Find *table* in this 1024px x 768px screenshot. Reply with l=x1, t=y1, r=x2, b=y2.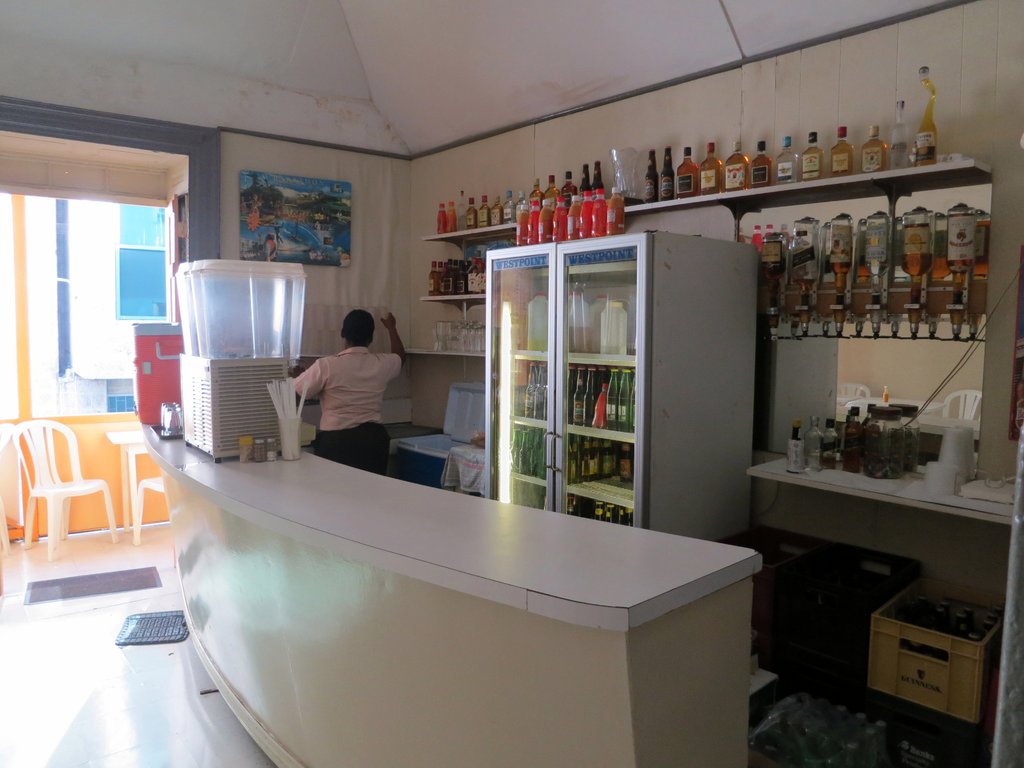
l=749, t=474, r=1023, b=767.
